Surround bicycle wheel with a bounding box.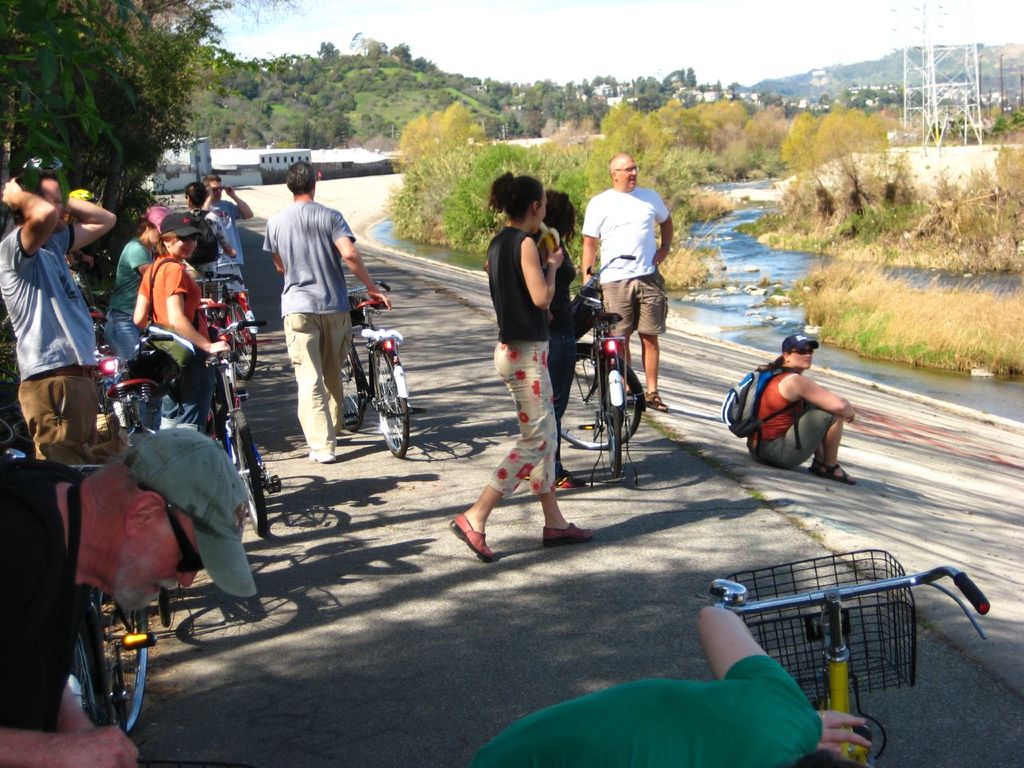
box=[56, 574, 148, 738].
